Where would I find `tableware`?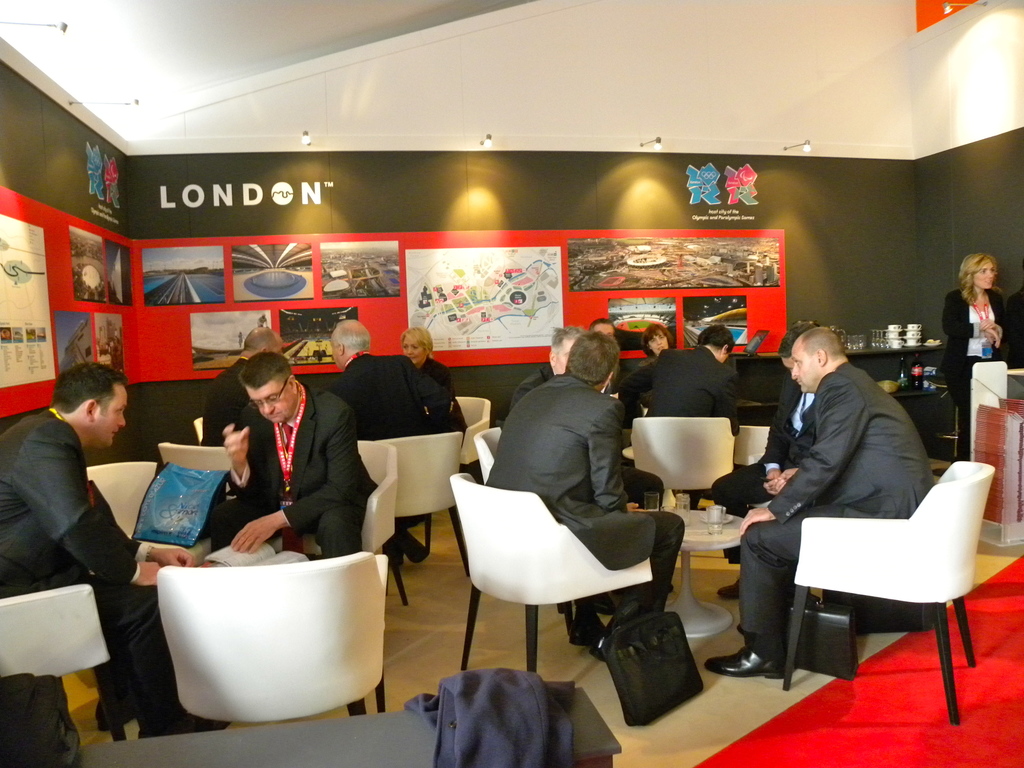
At 698, 514, 734, 524.
